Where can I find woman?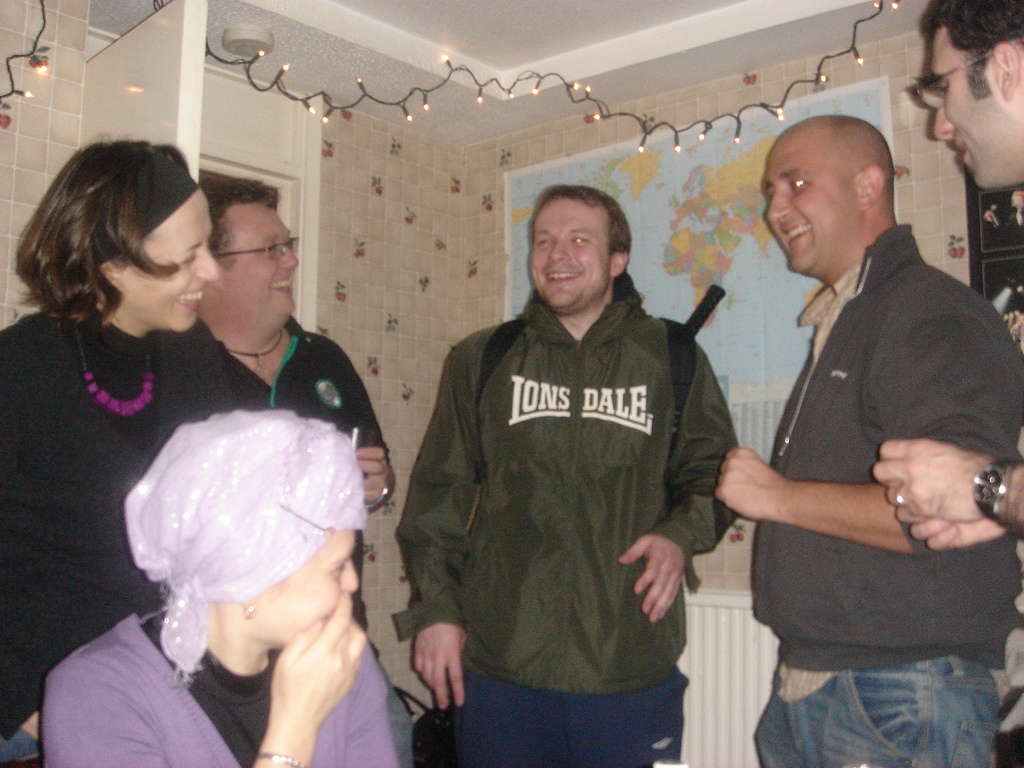
You can find it at bbox=[0, 126, 229, 765].
